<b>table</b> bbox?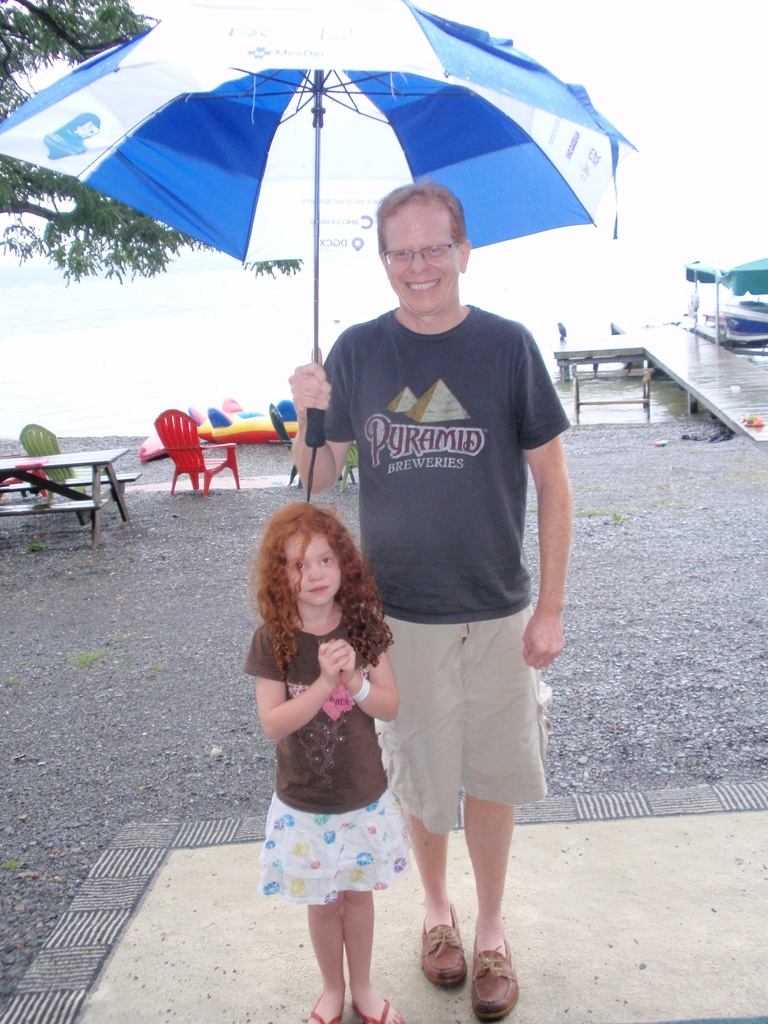
select_region(0, 433, 130, 531)
